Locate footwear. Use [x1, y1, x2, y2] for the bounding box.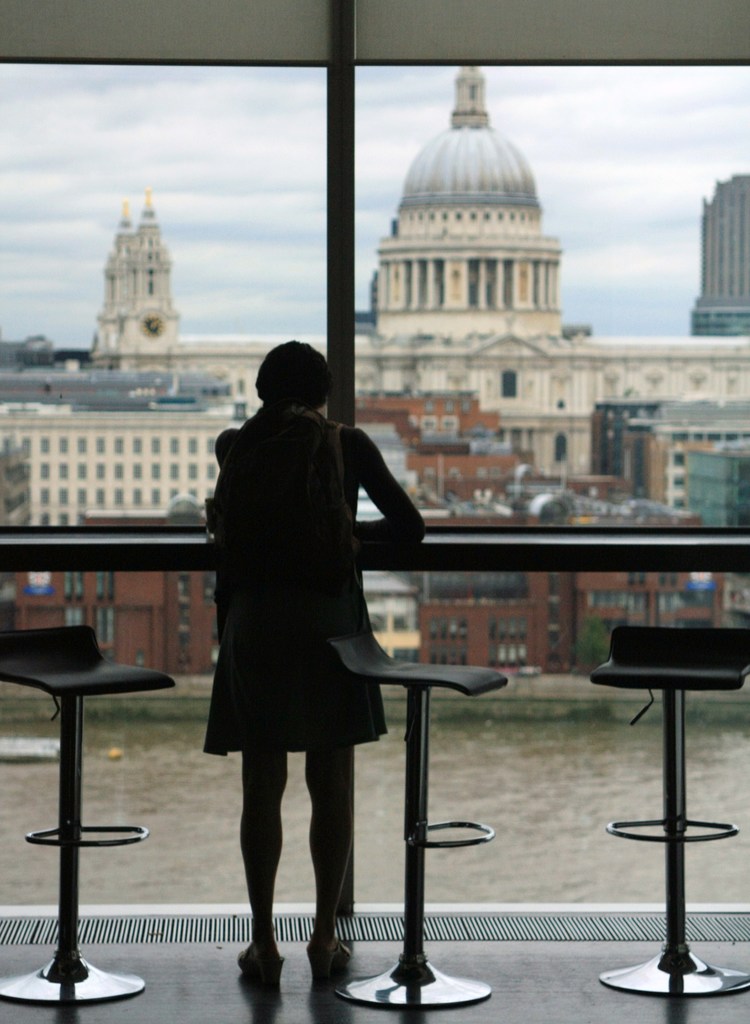
[236, 937, 284, 982].
